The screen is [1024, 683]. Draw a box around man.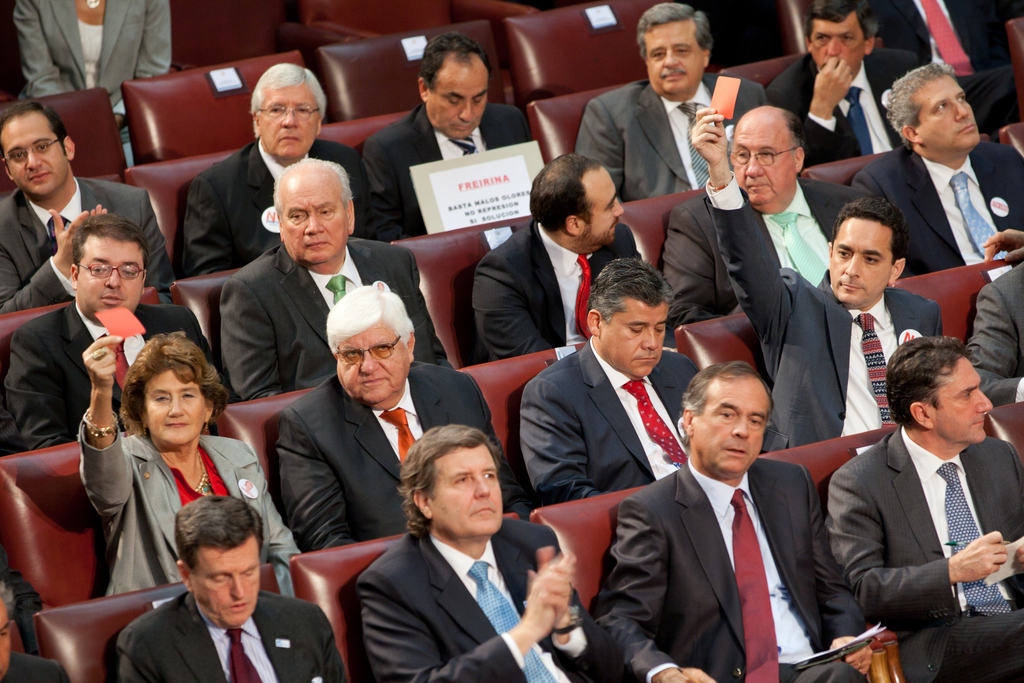
(x1=851, y1=58, x2=1023, y2=274).
